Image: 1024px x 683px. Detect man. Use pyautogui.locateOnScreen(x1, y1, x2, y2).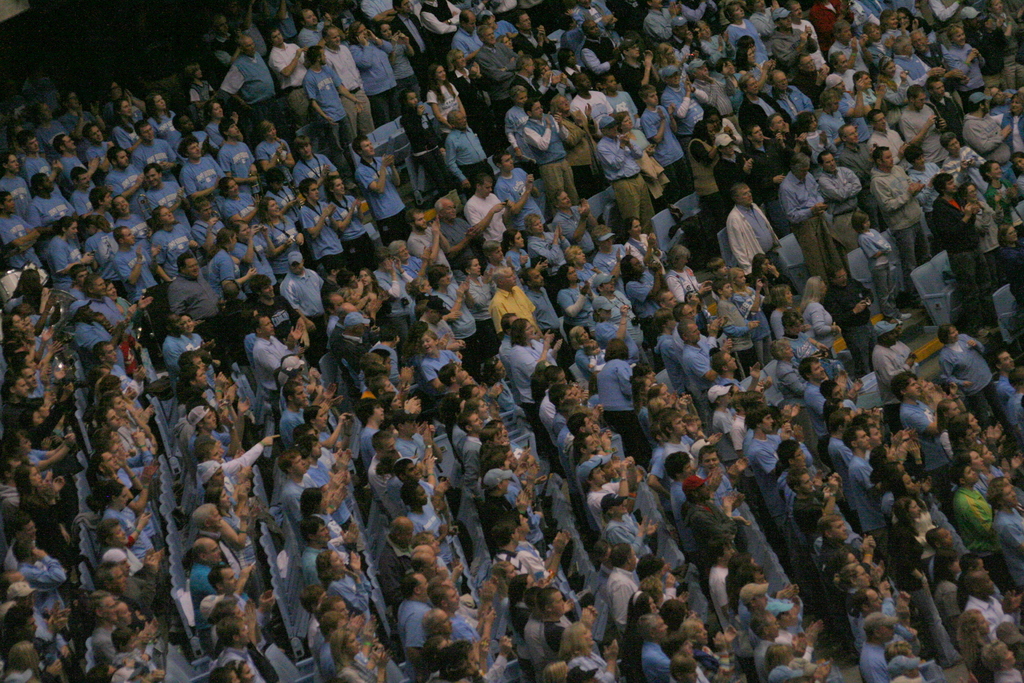
pyautogui.locateOnScreen(524, 101, 579, 202).
